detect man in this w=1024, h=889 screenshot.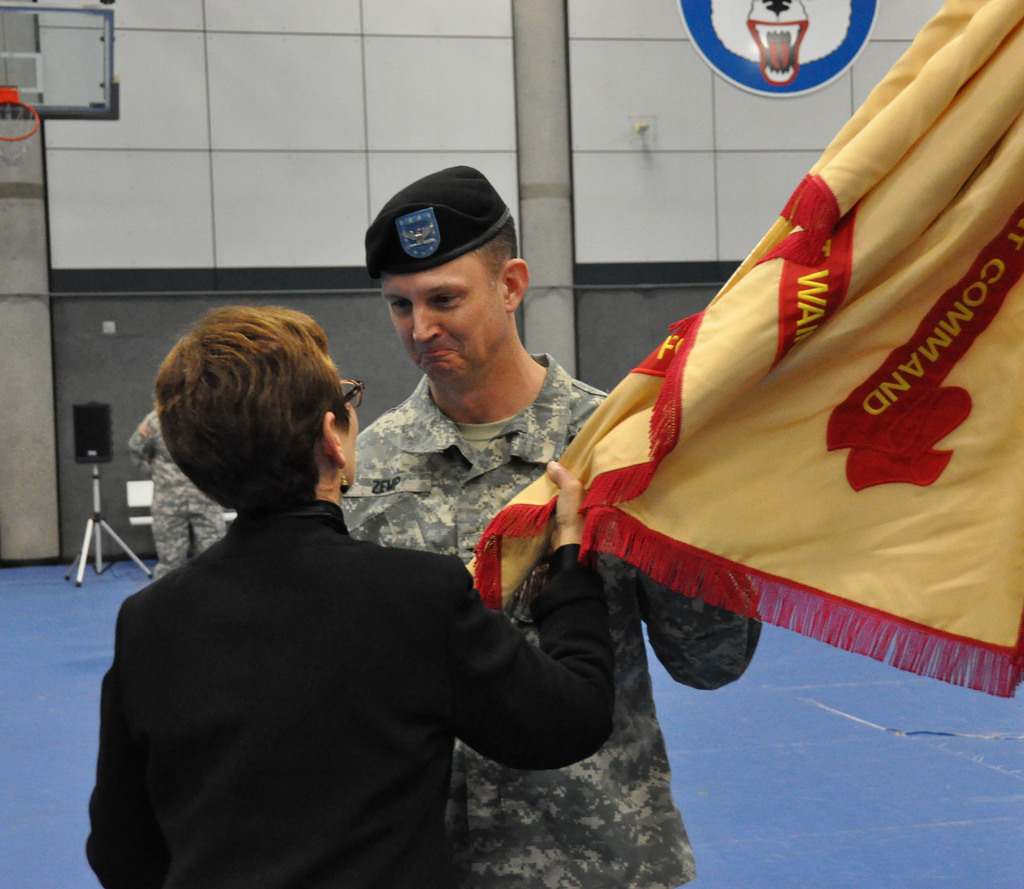
Detection: pyautogui.locateOnScreen(332, 156, 767, 888).
